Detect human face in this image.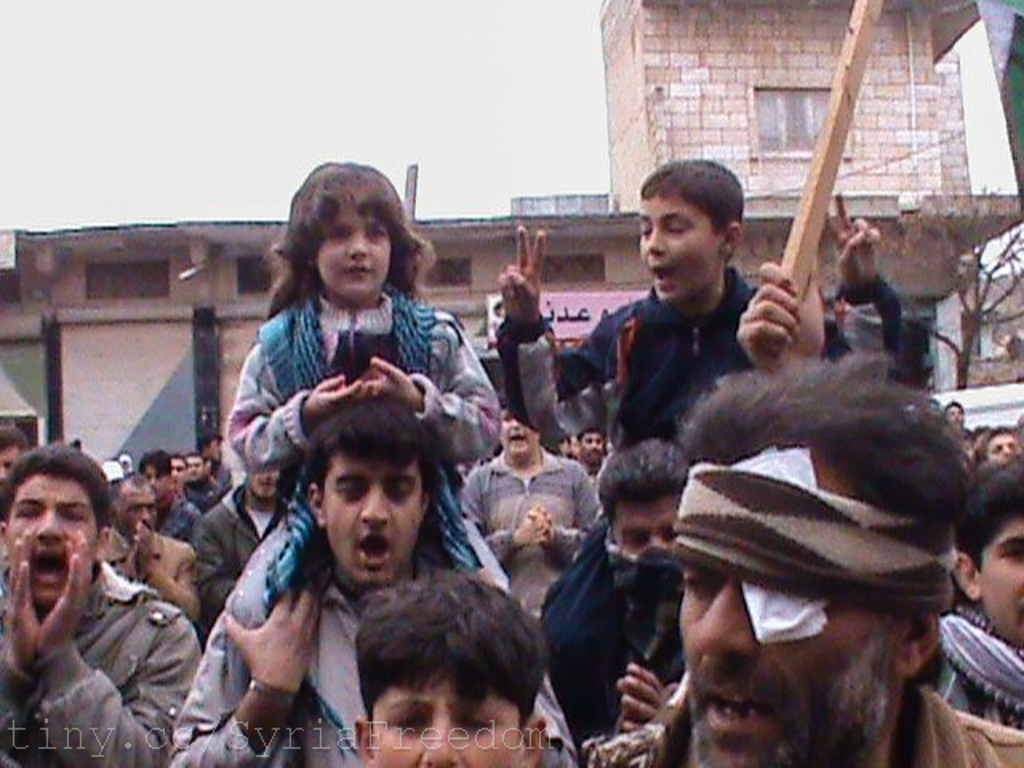
Detection: (left=584, top=427, right=605, bottom=461).
